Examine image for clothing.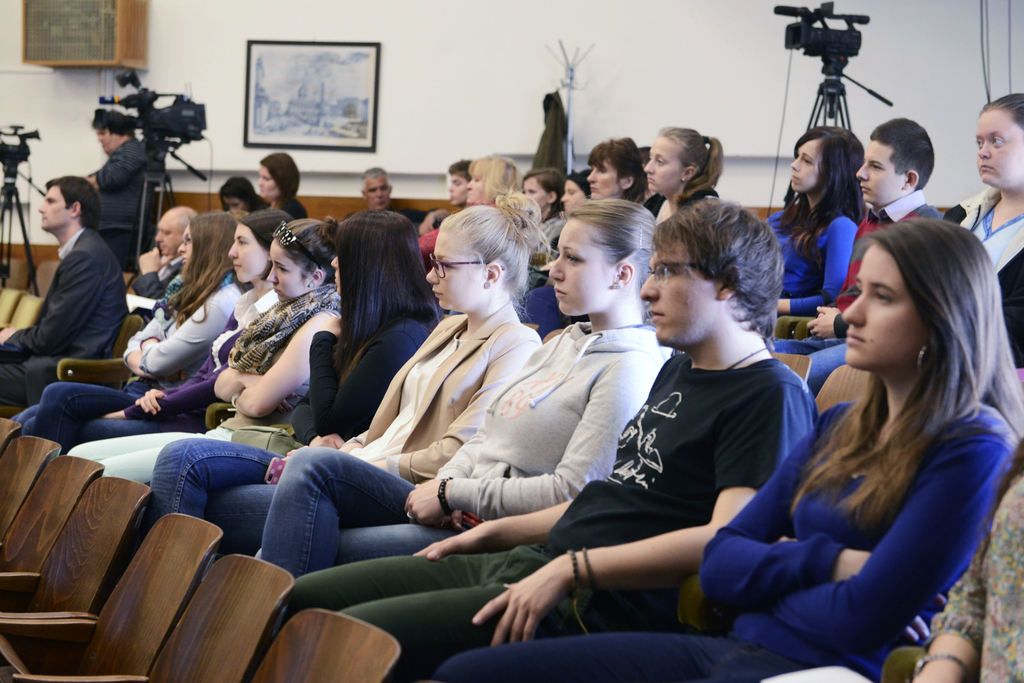
Examination result: box=[521, 280, 575, 335].
